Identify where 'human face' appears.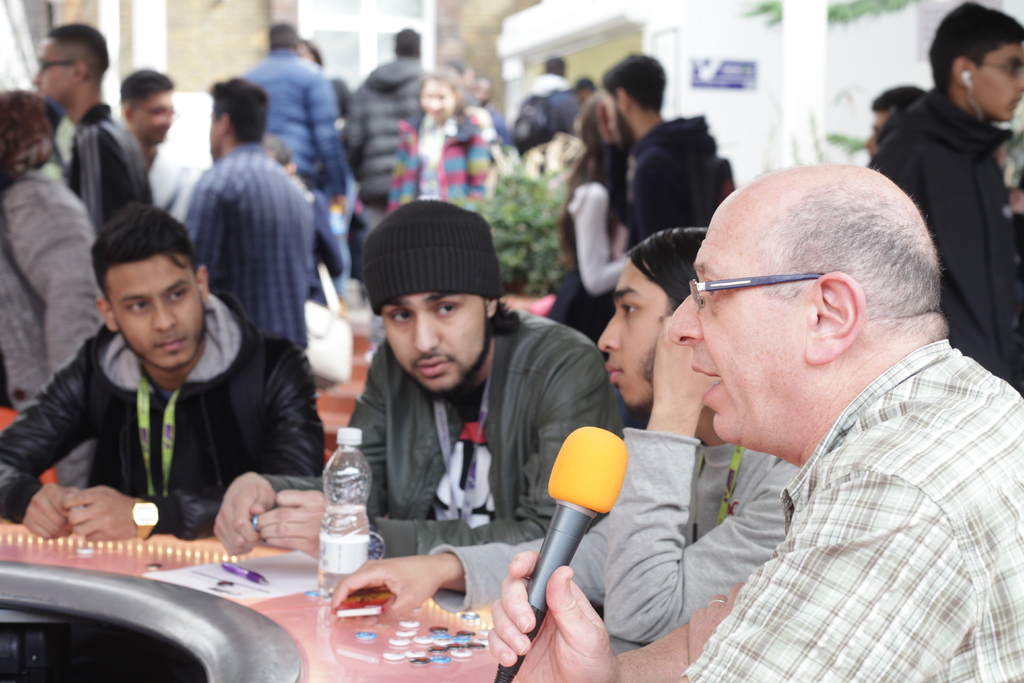
Appears at {"x1": 419, "y1": 80, "x2": 453, "y2": 120}.
